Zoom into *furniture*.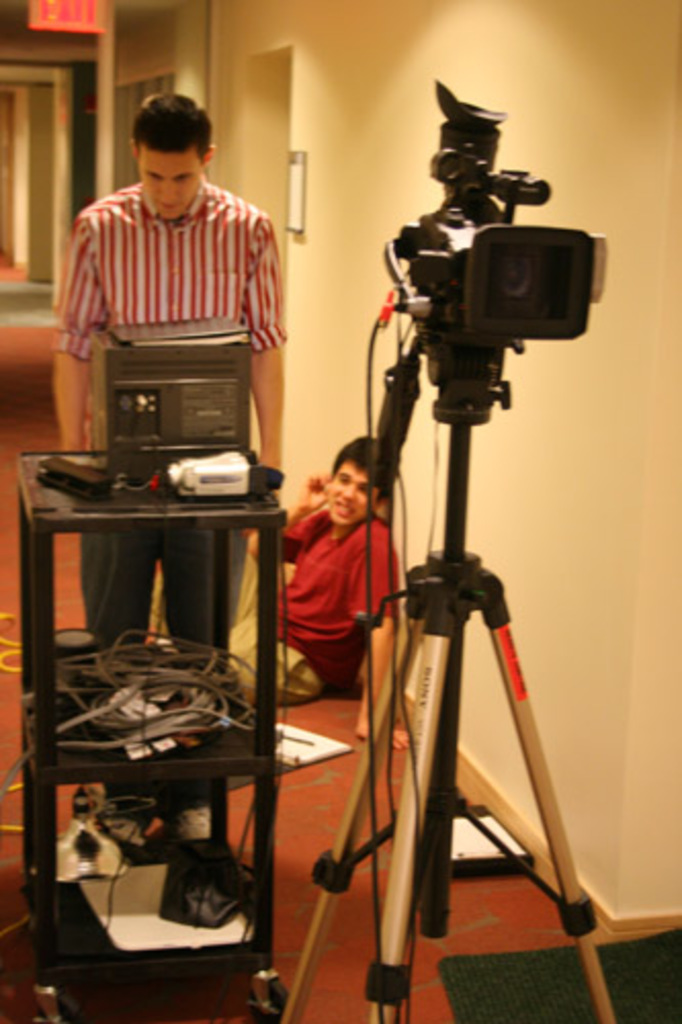
Zoom target: <box>23,451,289,1022</box>.
